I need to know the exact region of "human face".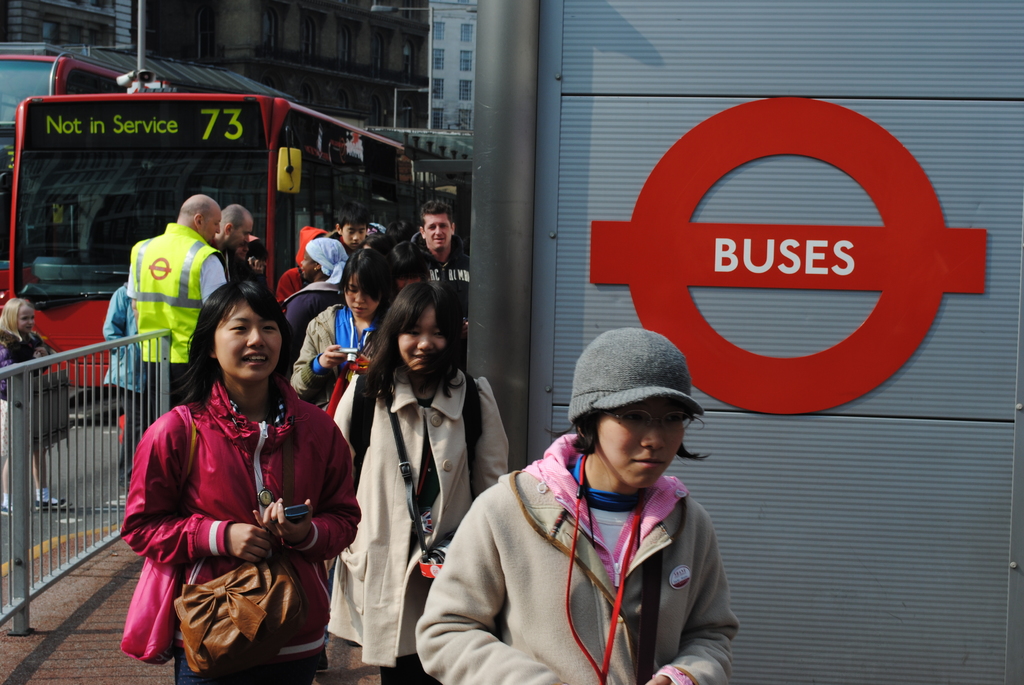
Region: (left=214, top=298, right=284, bottom=382).
